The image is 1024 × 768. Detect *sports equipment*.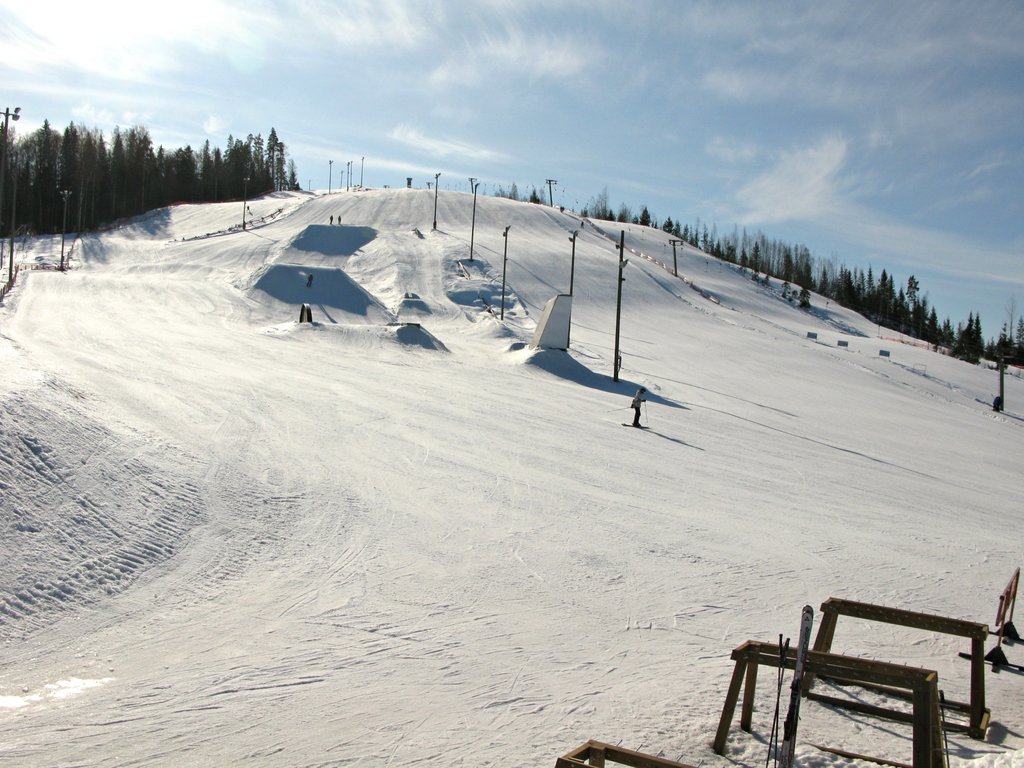
Detection: 607,406,632,412.
